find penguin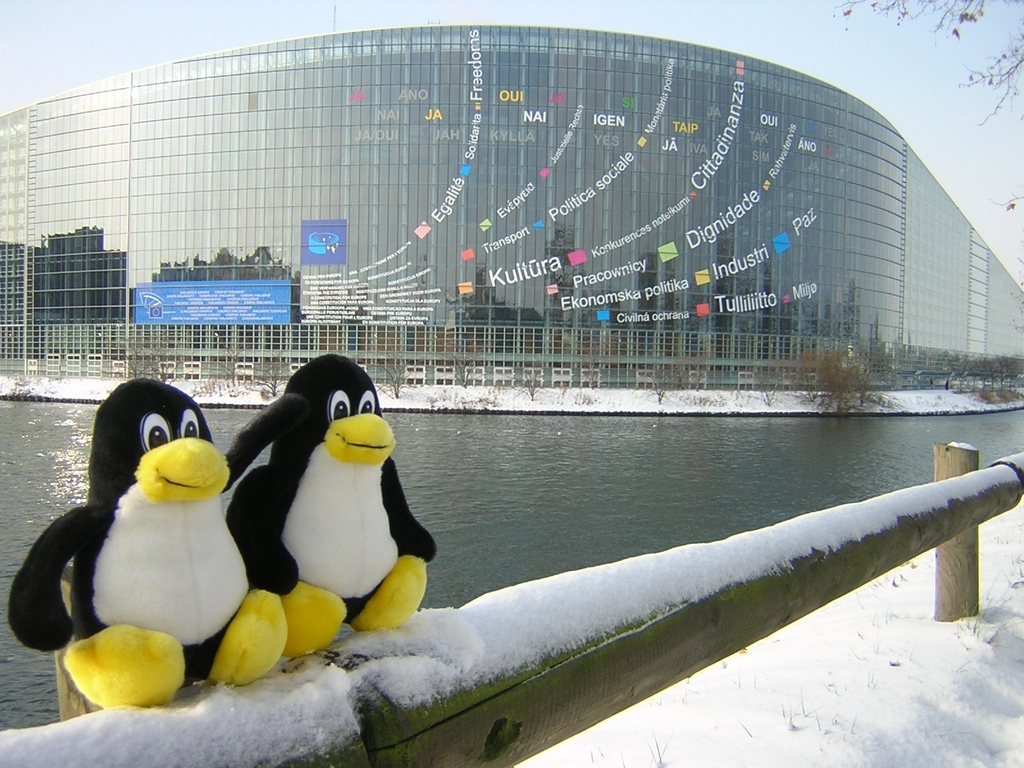
region(214, 346, 438, 655)
